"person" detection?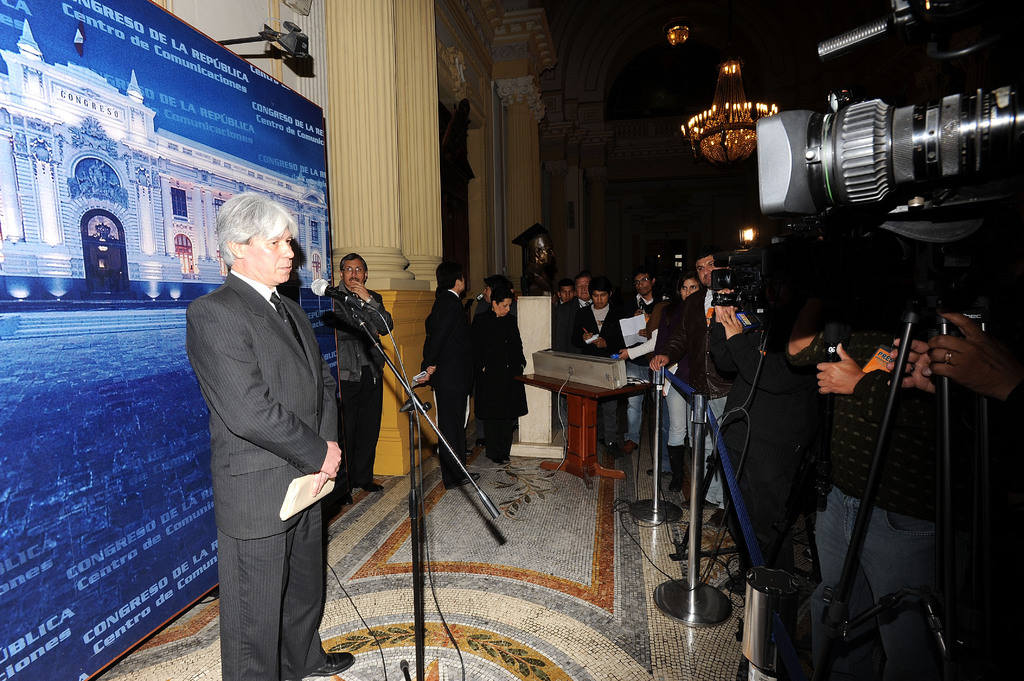
584 288 621 445
